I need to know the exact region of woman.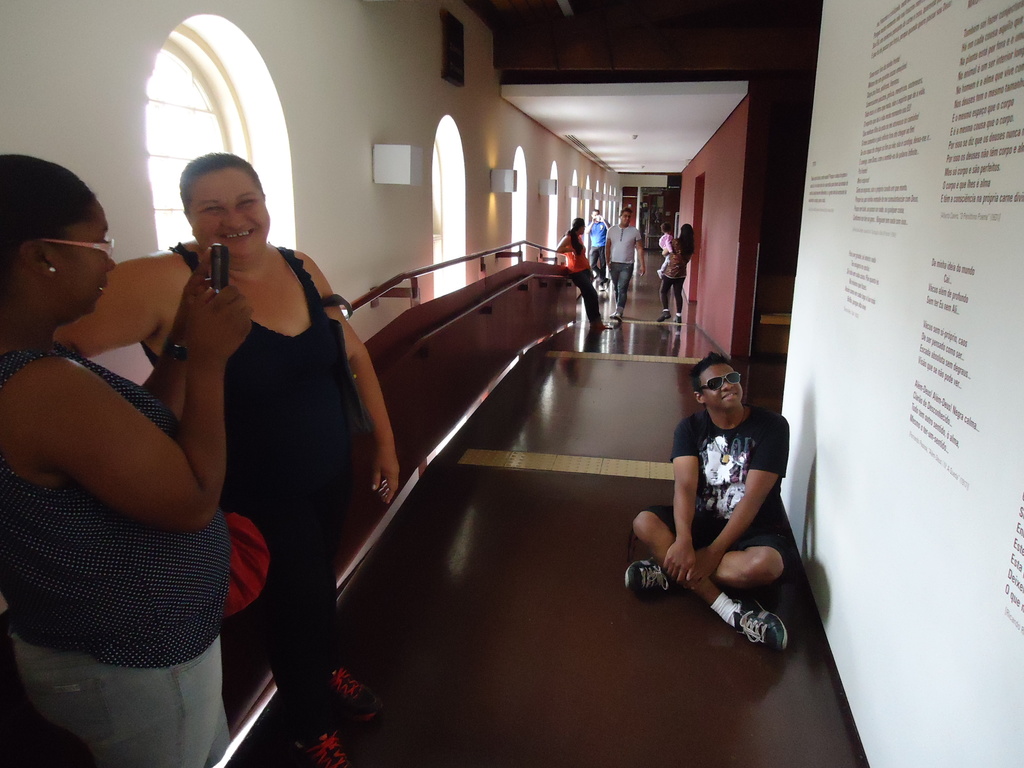
Region: BBox(655, 216, 703, 328).
